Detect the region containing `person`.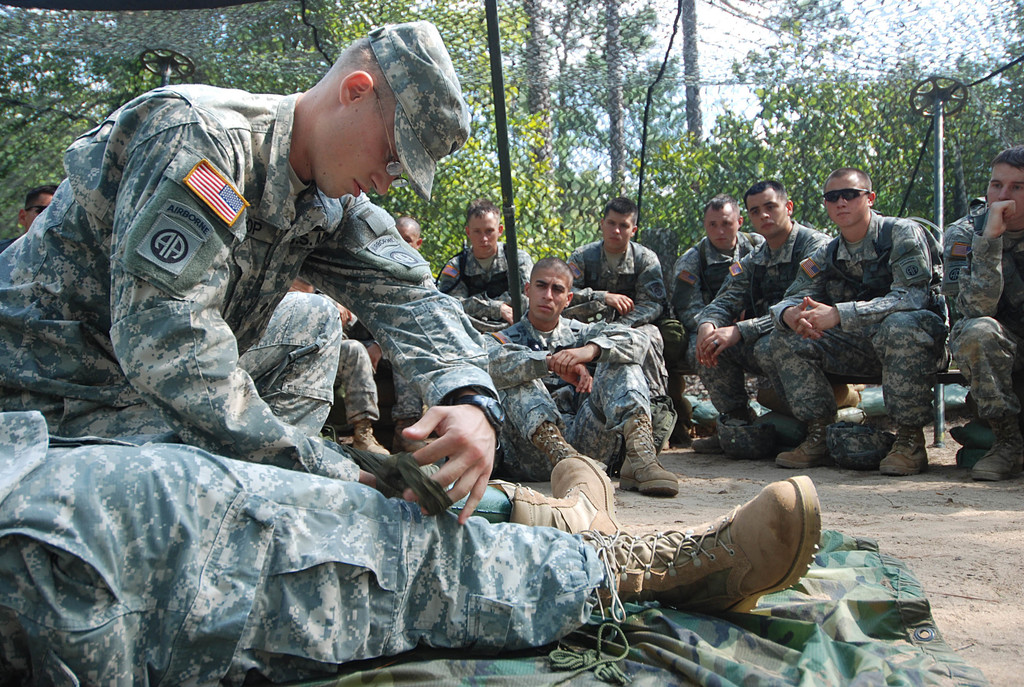
[479, 253, 683, 496].
